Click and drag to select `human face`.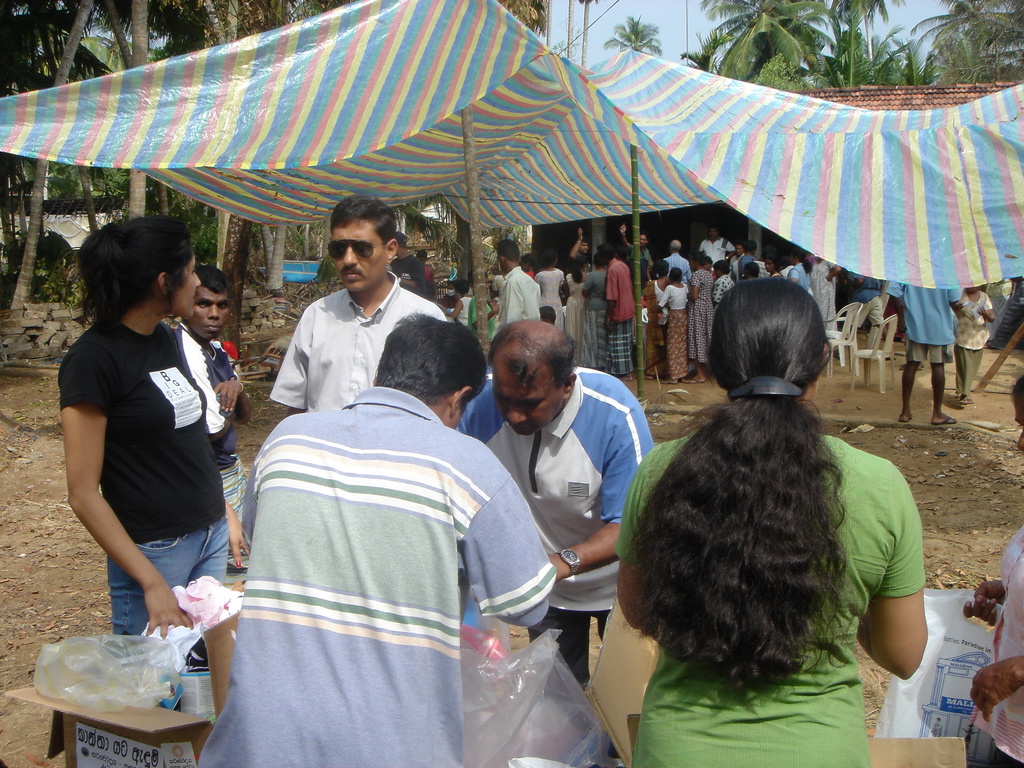
Selection: 733/244/742/252.
